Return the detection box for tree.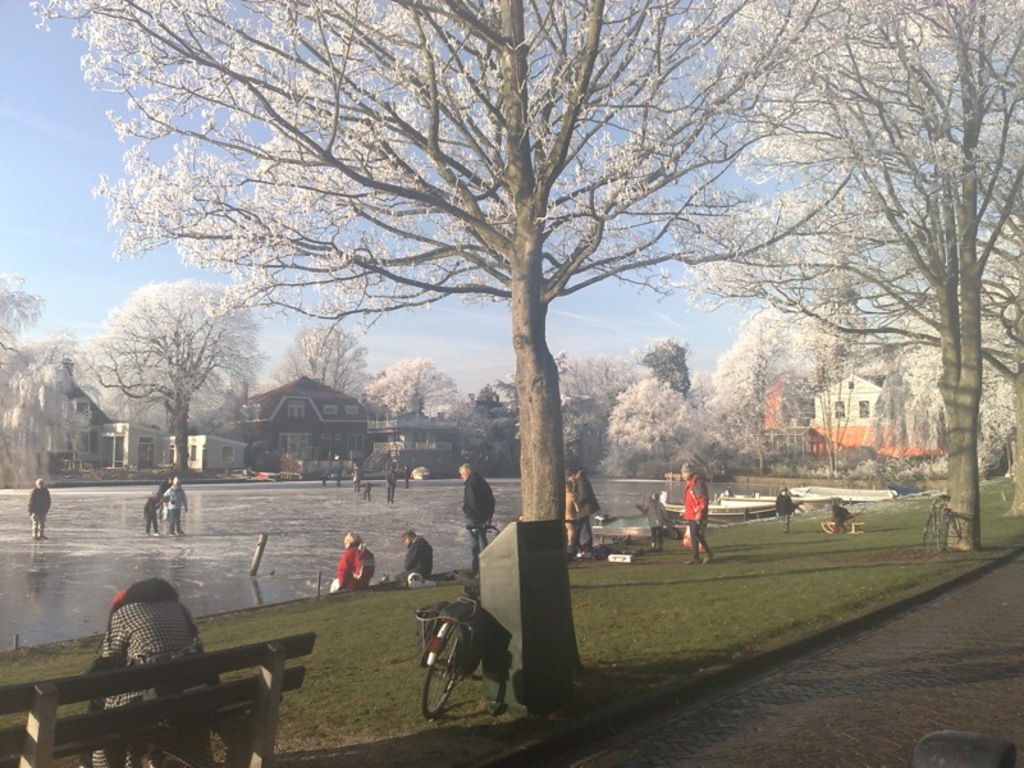
locate(660, 120, 1023, 517).
